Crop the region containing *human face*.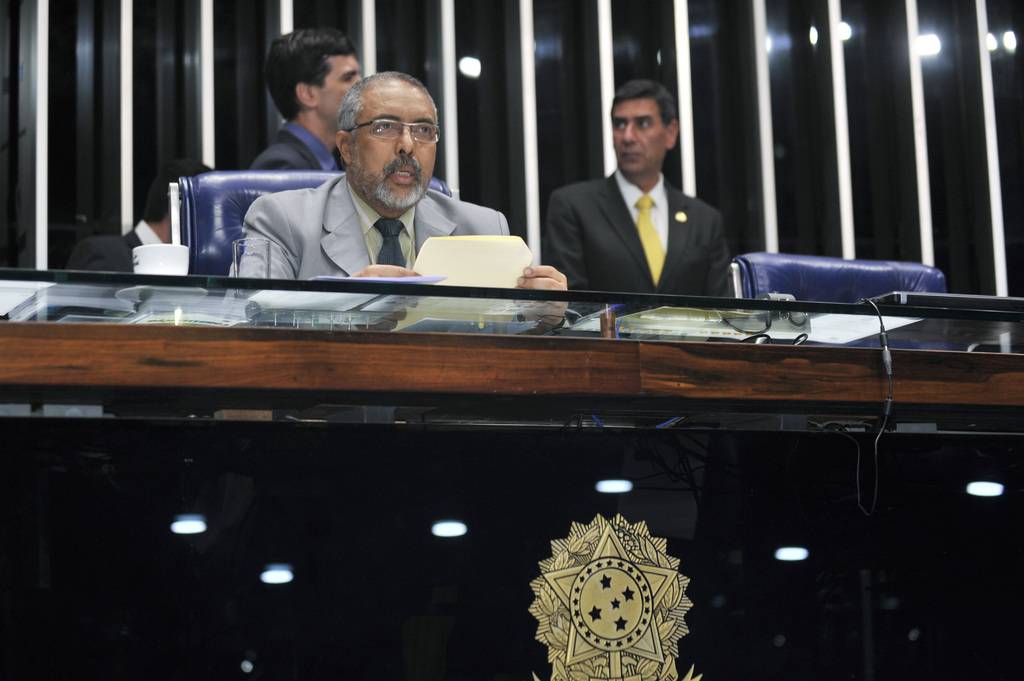
Crop region: rect(320, 54, 364, 127).
